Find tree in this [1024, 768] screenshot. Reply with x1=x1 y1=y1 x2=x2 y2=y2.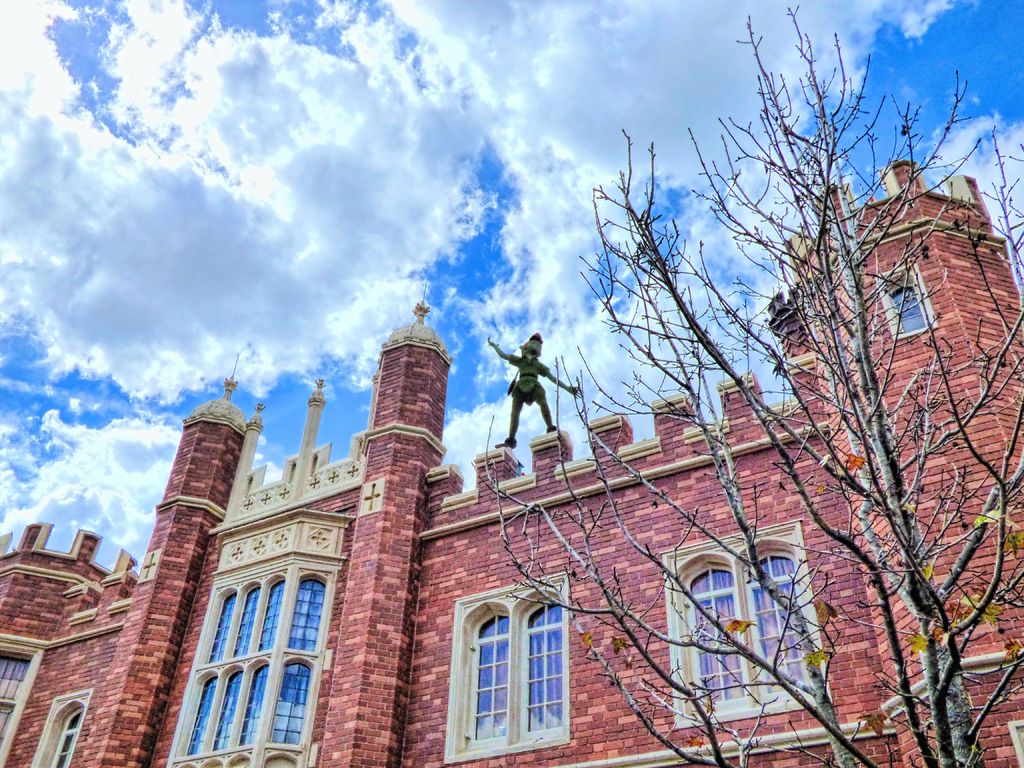
x1=620 y1=29 x2=951 y2=689.
